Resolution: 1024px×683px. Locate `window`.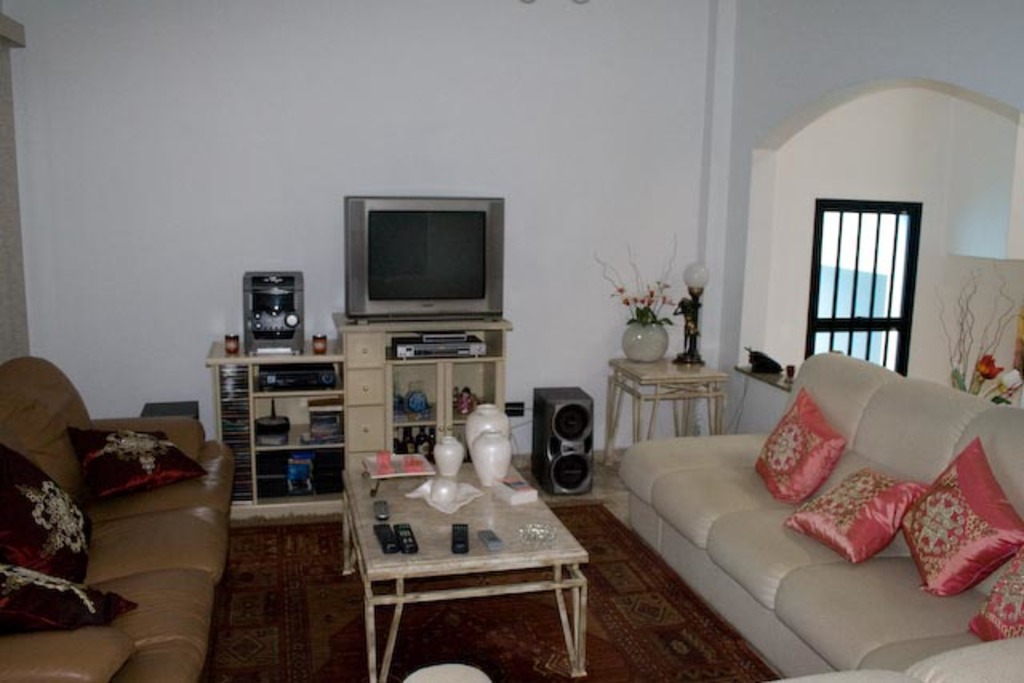
<region>808, 198, 920, 368</region>.
